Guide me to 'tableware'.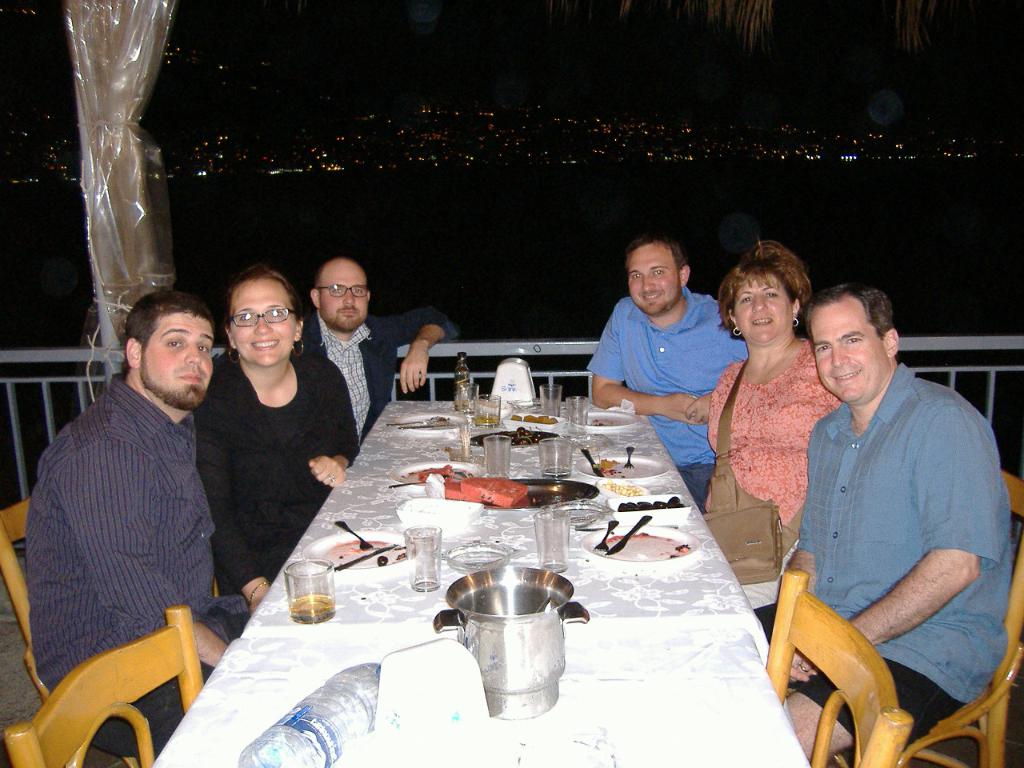
Guidance: left=482, top=435, right=510, bottom=477.
